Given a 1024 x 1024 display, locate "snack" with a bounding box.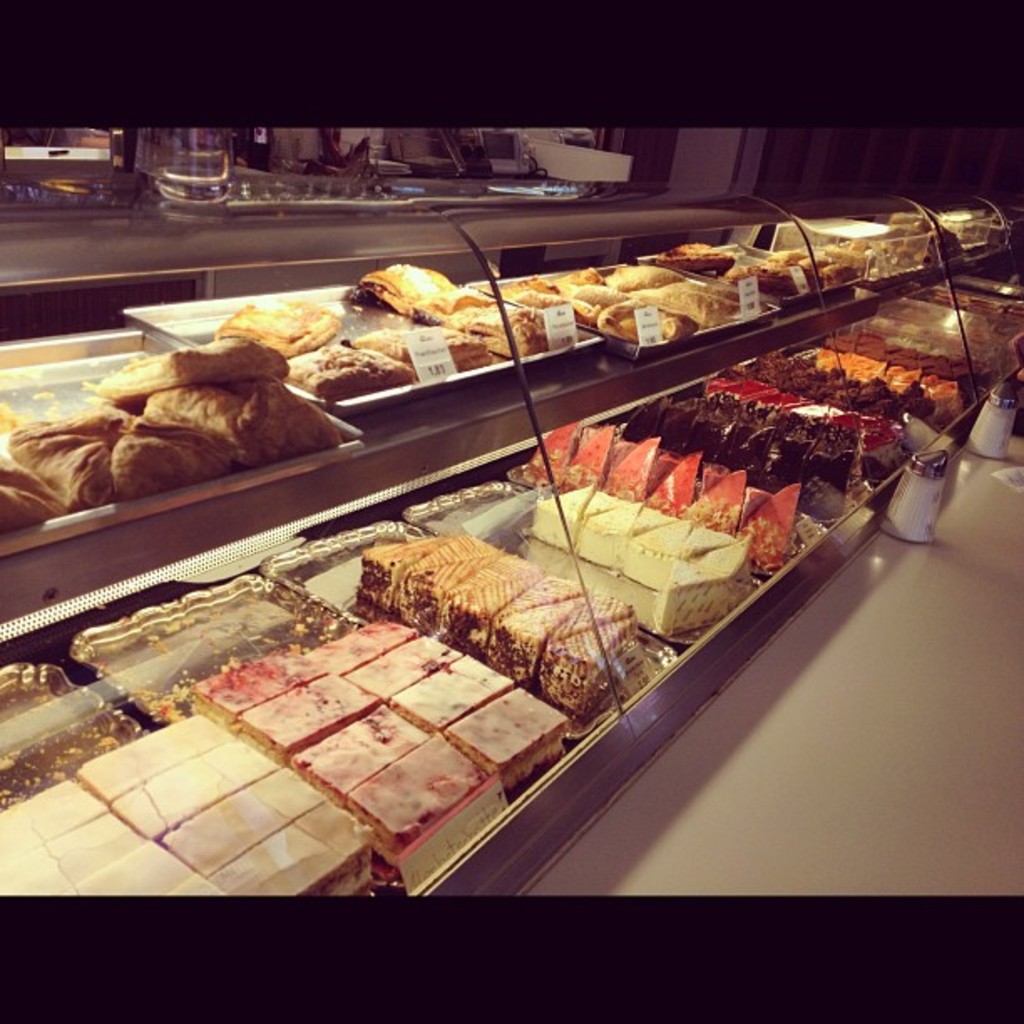
Located: bbox(497, 273, 569, 315).
